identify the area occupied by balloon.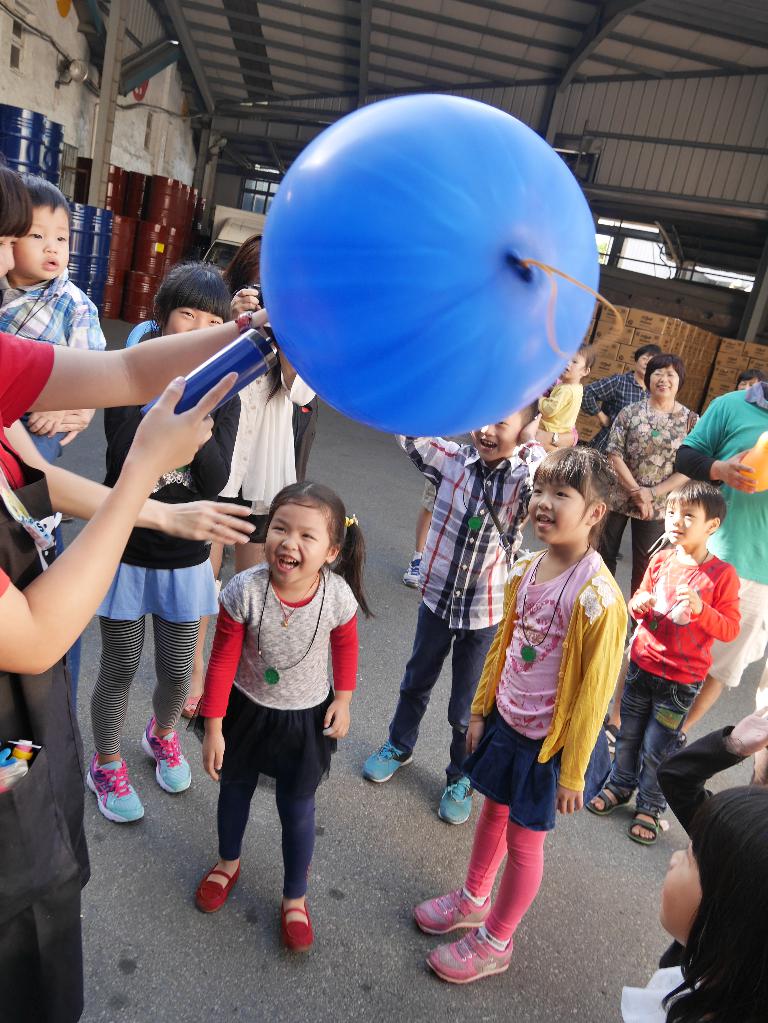
Area: Rect(261, 93, 597, 435).
